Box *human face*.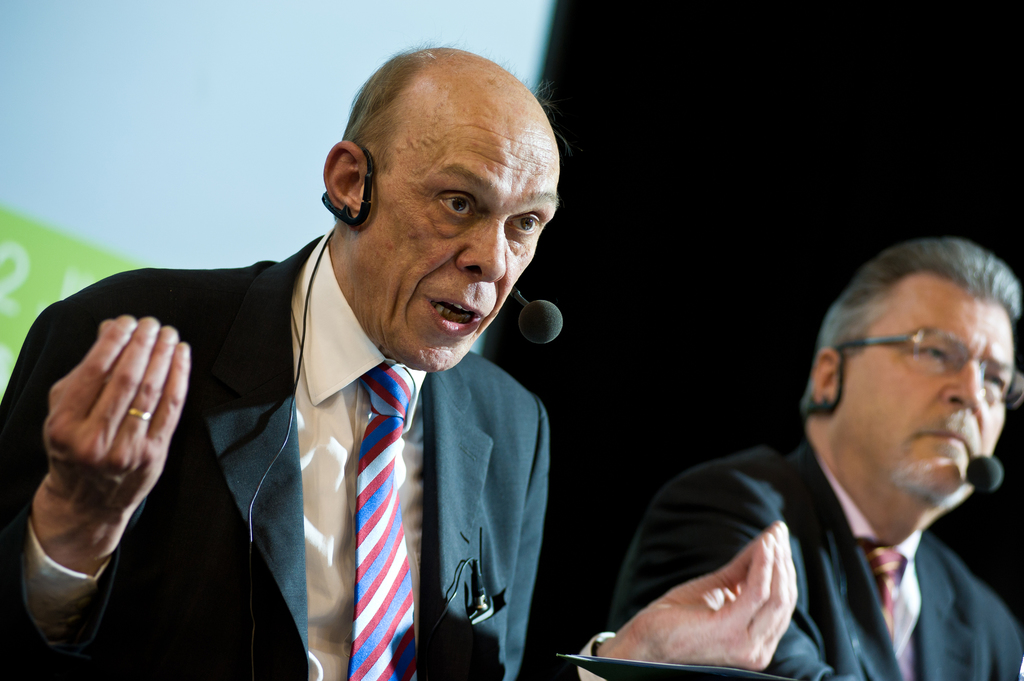
locate(837, 277, 1021, 513).
